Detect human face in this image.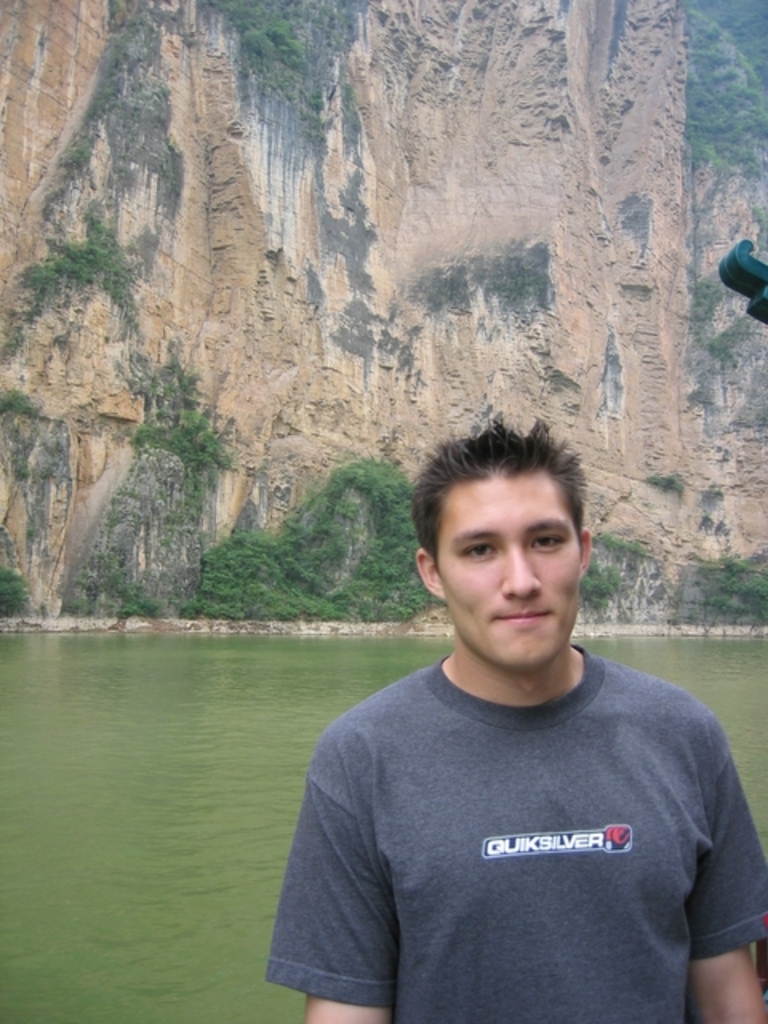
Detection: 416:482:586:650.
